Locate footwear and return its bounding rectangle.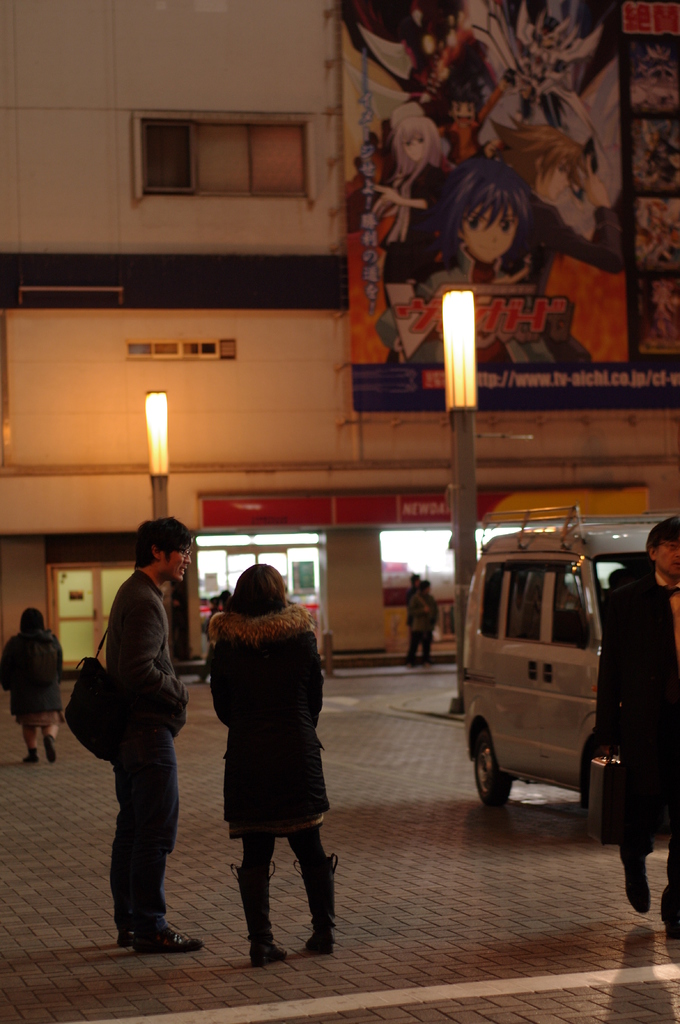
(left=133, top=922, right=203, bottom=959).
